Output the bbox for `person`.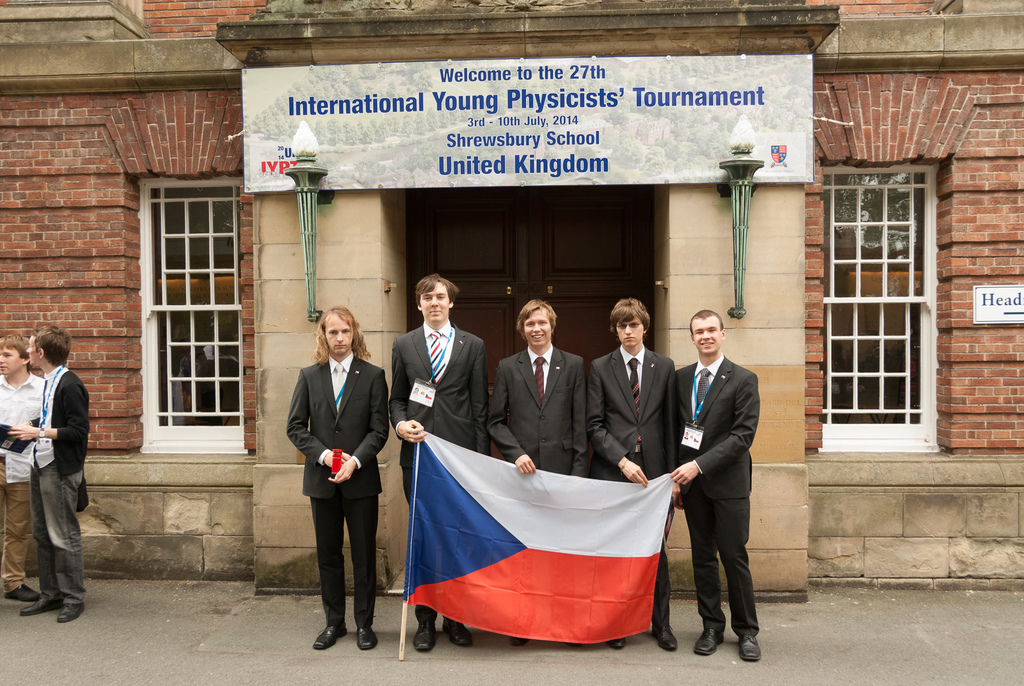
9 326 89 628.
